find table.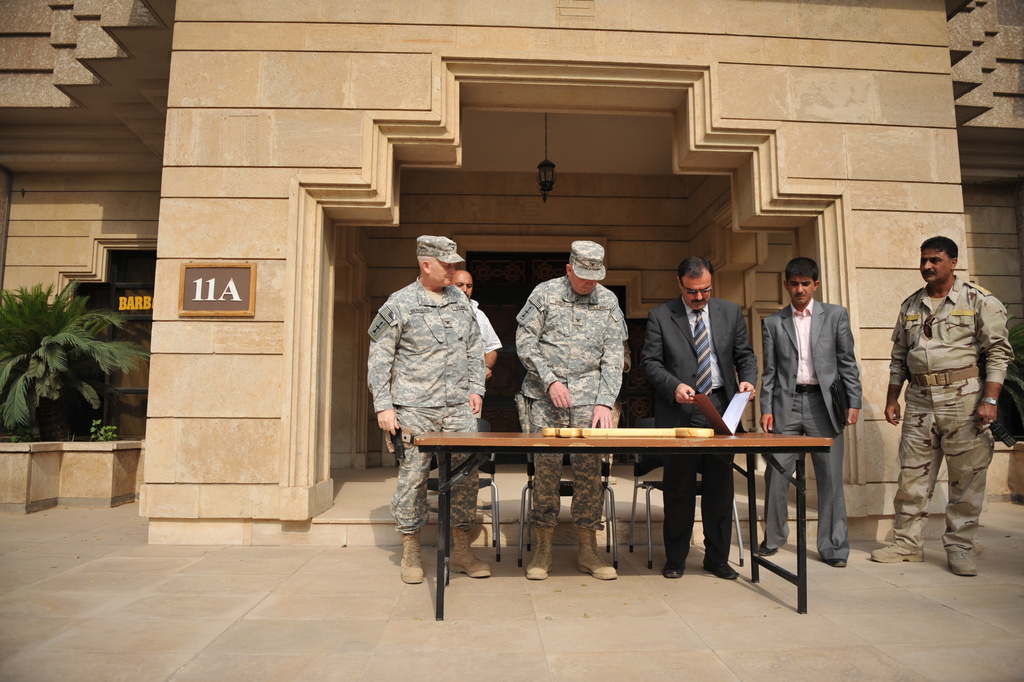
bbox(386, 420, 857, 585).
